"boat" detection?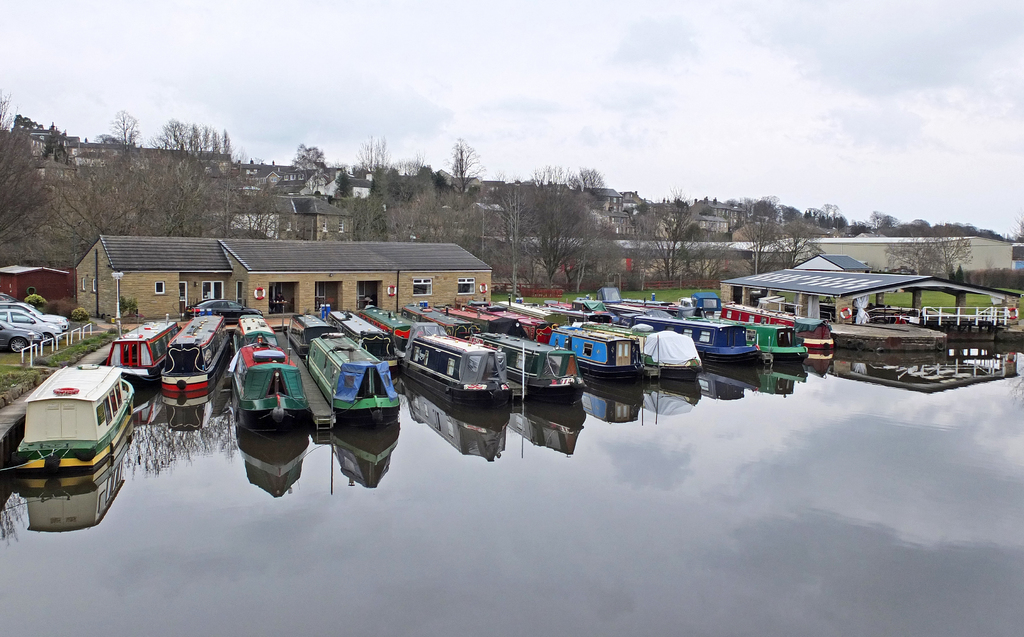
region(98, 312, 179, 399)
